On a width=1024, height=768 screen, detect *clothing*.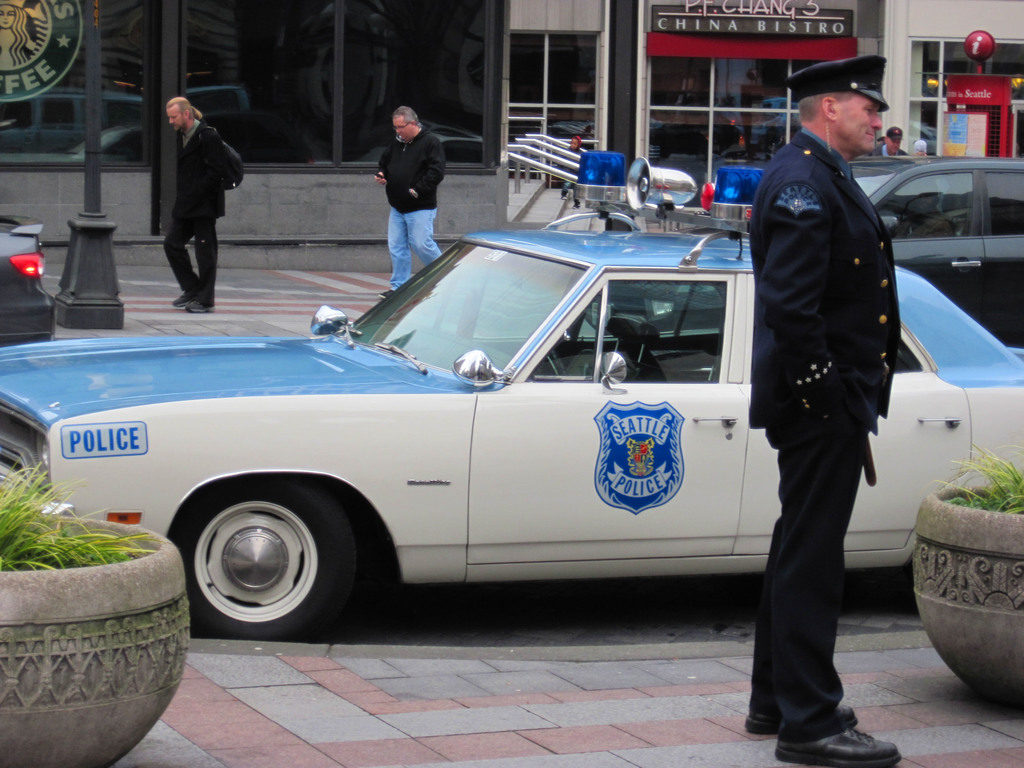
x1=165, y1=124, x2=247, y2=306.
